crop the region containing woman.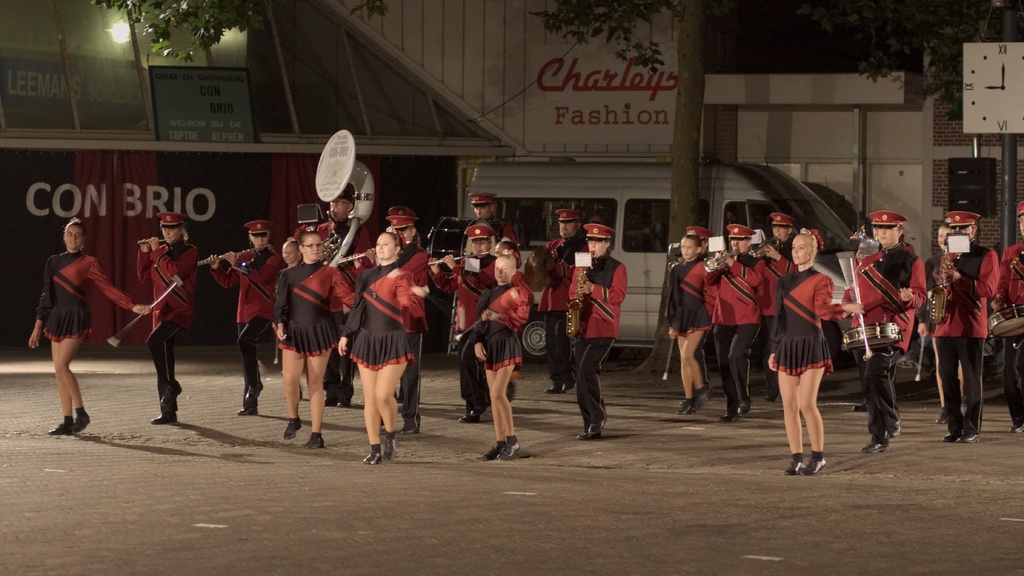
Crop region: (x1=282, y1=230, x2=296, y2=273).
